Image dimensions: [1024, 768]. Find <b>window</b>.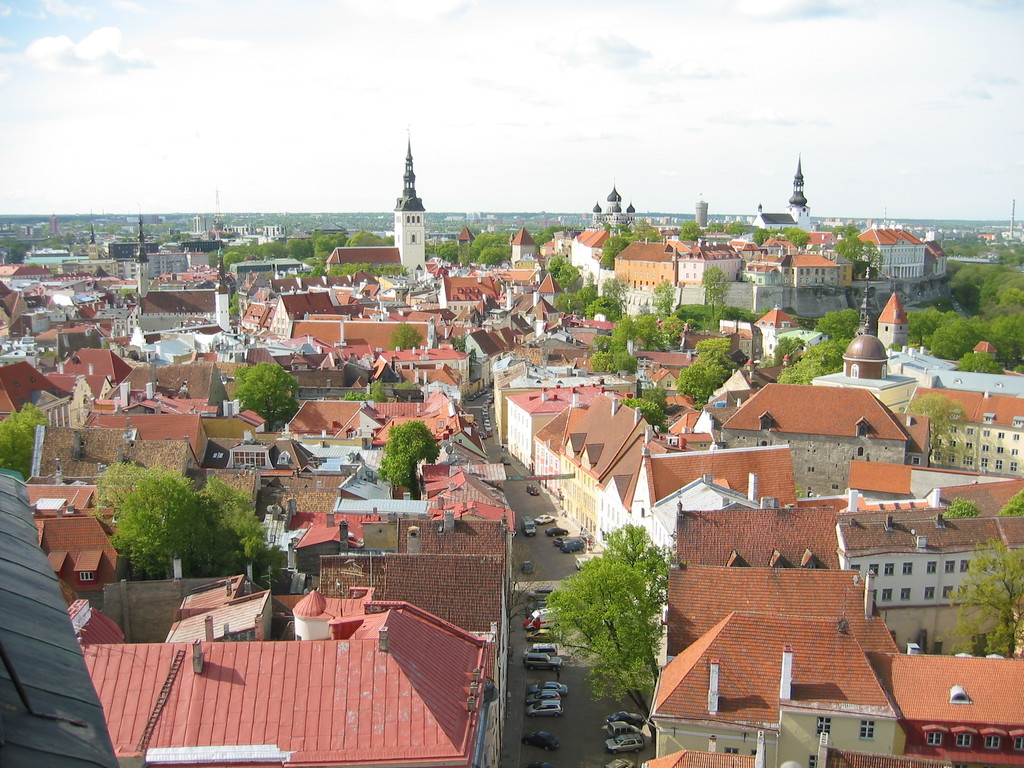
pyautogui.locateOnScreen(808, 753, 820, 767).
